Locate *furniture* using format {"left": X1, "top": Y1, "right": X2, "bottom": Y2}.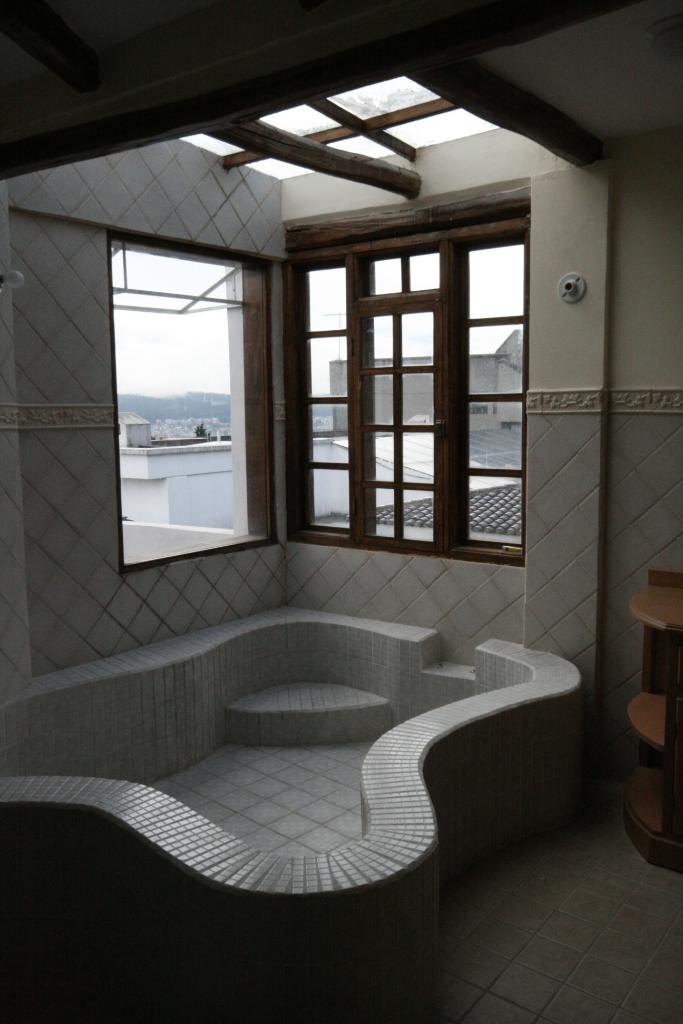
{"left": 625, "top": 570, "right": 682, "bottom": 876}.
